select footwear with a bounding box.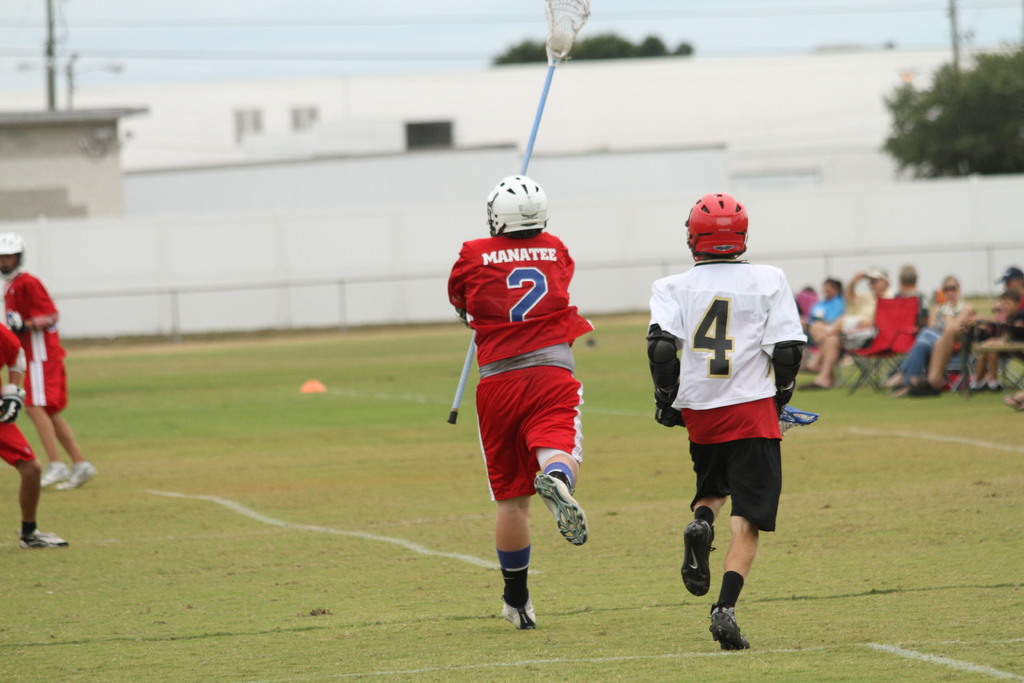
Rect(712, 591, 764, 661).
